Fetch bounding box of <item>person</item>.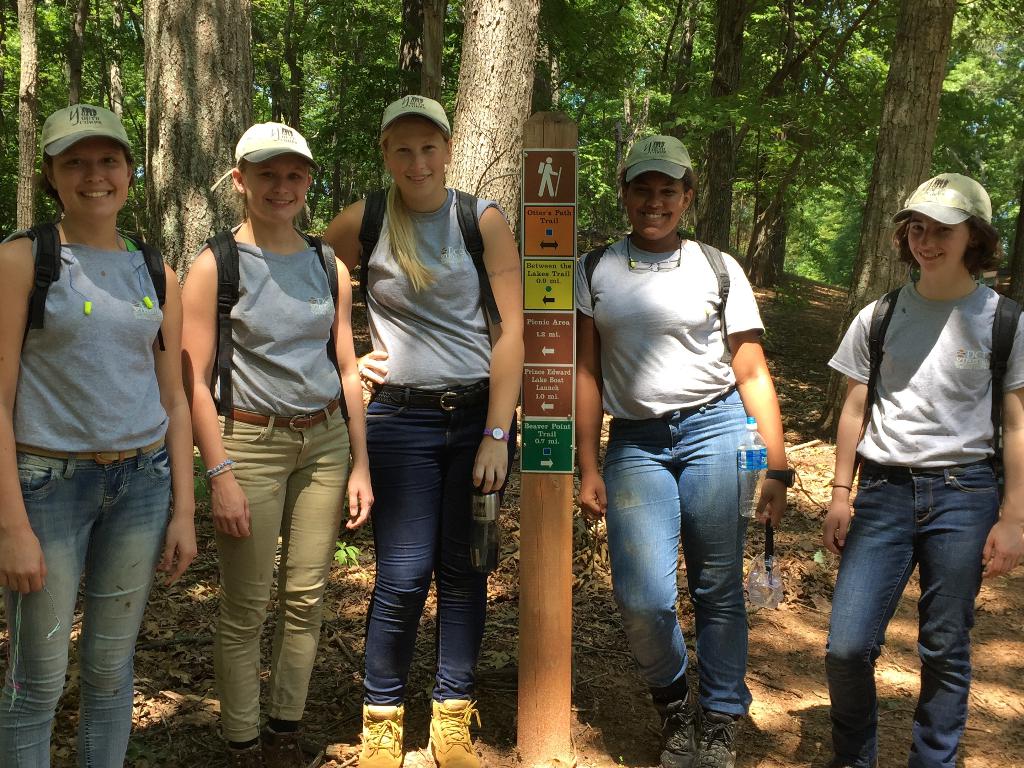
Bbox: 824,174,1023,767.
